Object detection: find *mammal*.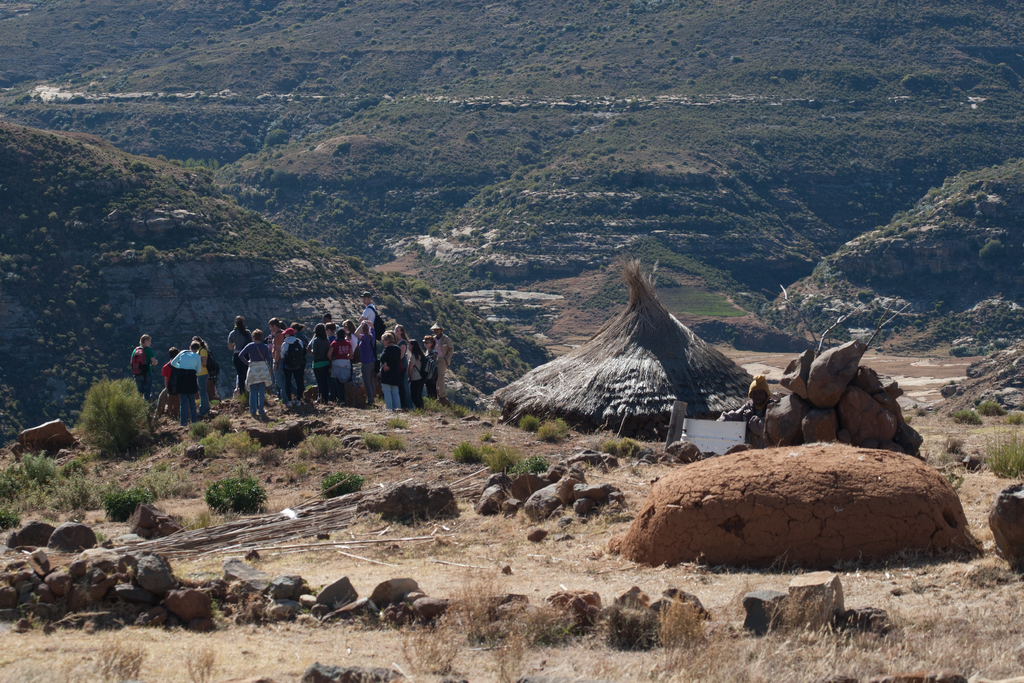
box=[238, 327, 272, 416].
